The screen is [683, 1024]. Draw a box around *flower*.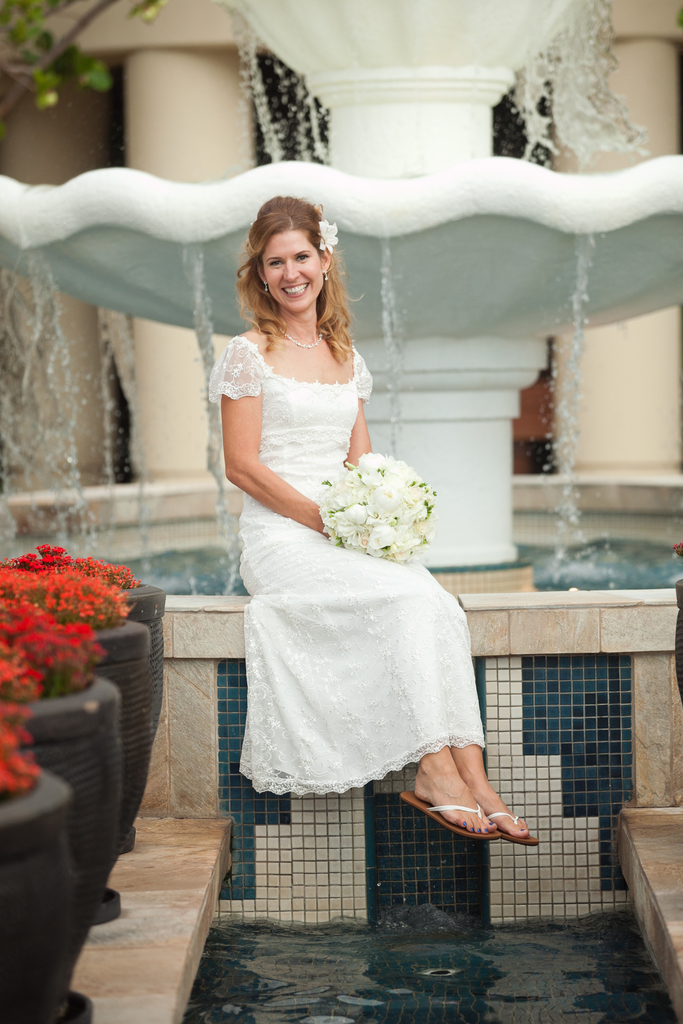
313,218,341,253.
